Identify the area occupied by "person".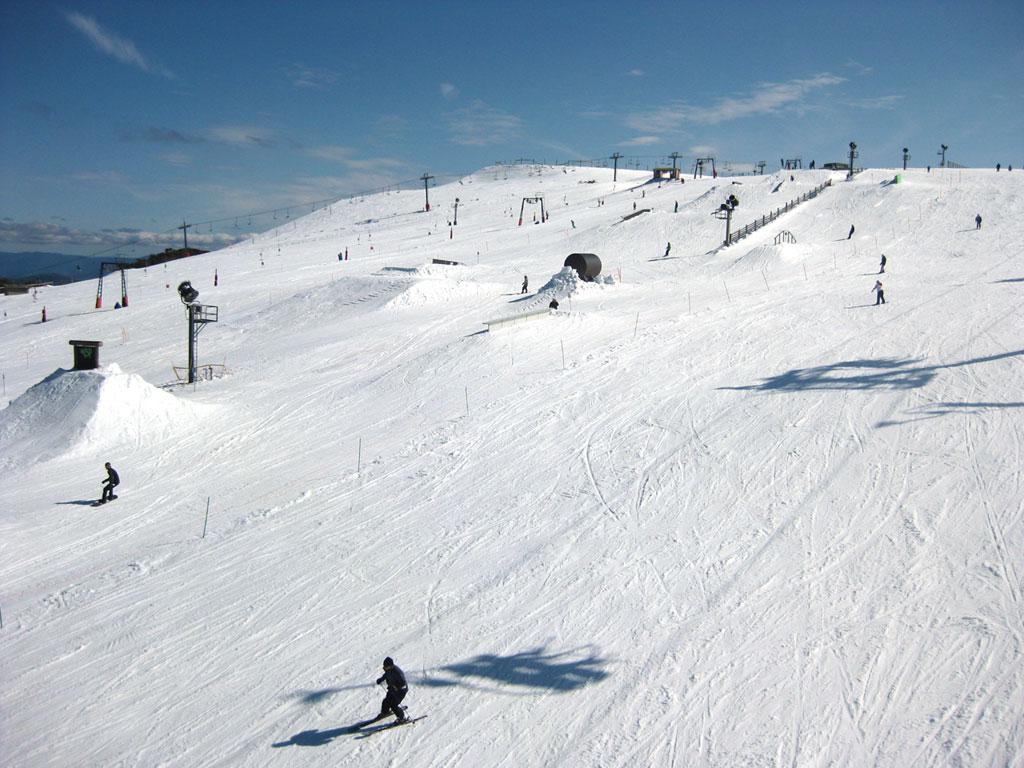
Area: 973, 211, 983, 230.
